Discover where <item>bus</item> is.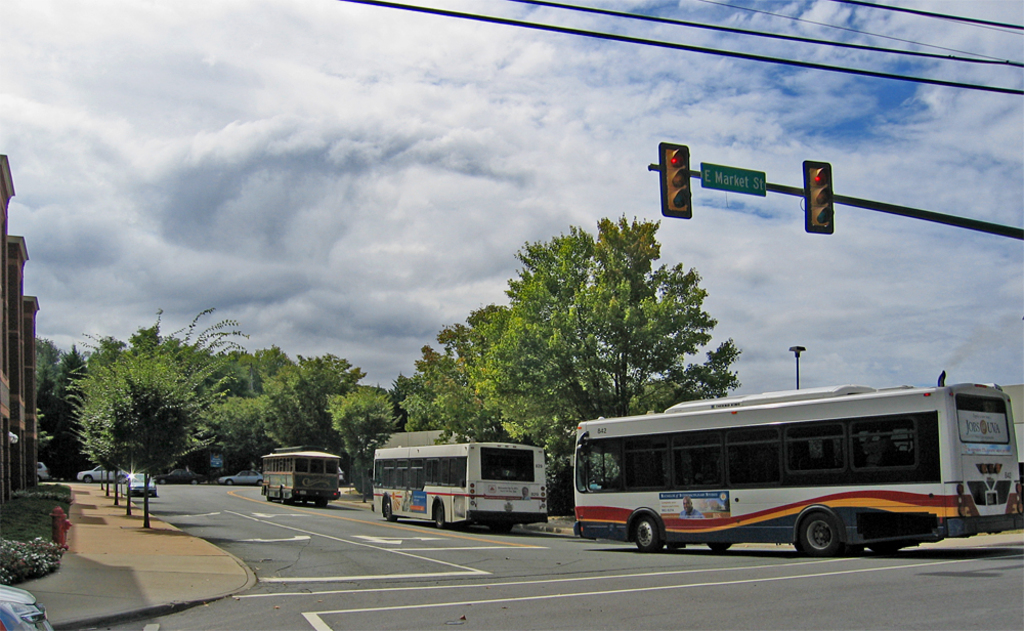
Discovered at l=262, t=451, r=344, b=504.
